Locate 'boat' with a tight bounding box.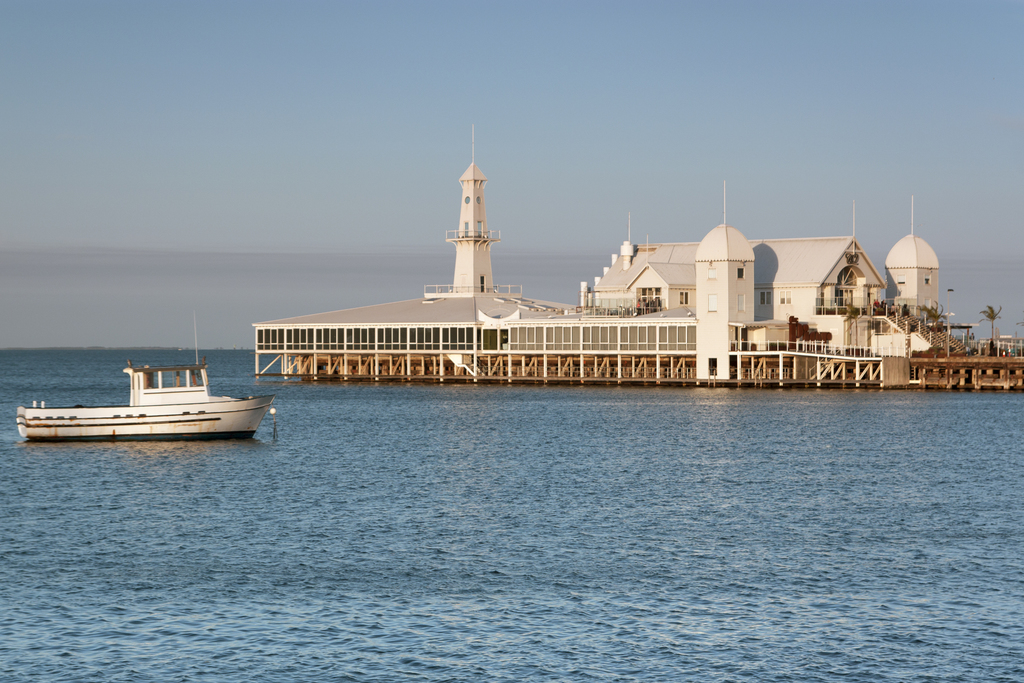
left=28, top=340, right=284, bottom=450.
